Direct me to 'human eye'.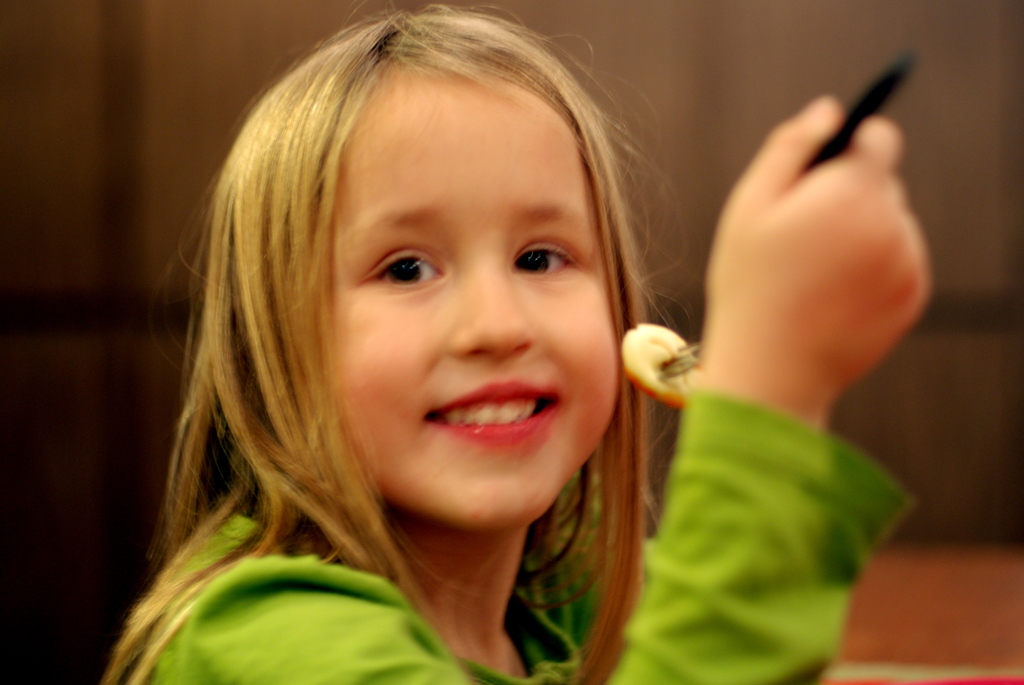
Direction: 509, 236, 579, 280.
